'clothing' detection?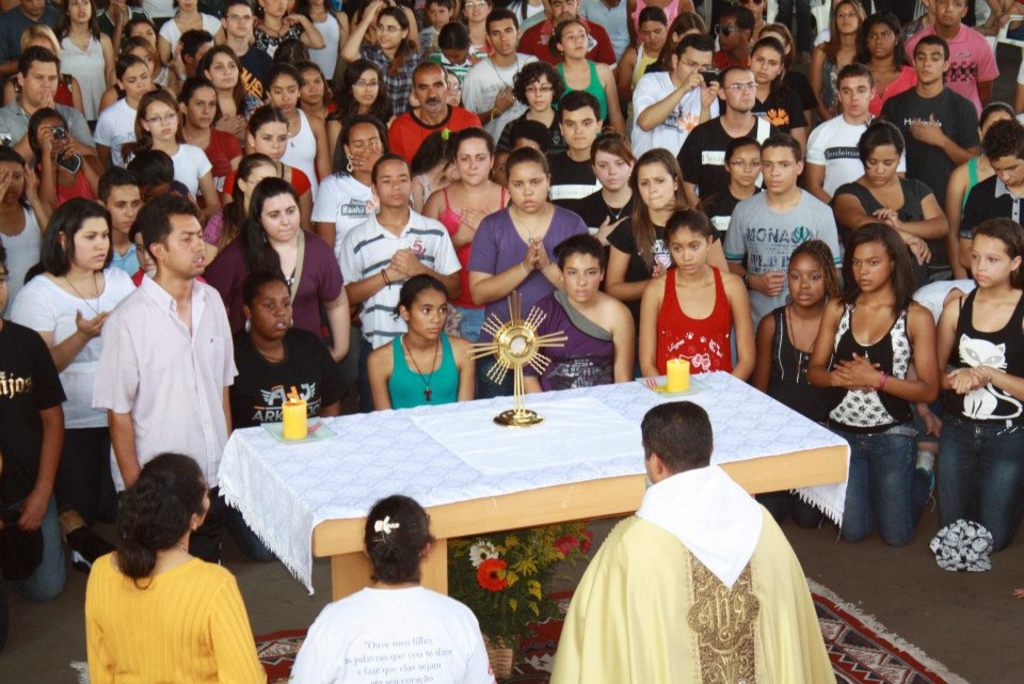
bbox(903, 19, 1003, 121)
